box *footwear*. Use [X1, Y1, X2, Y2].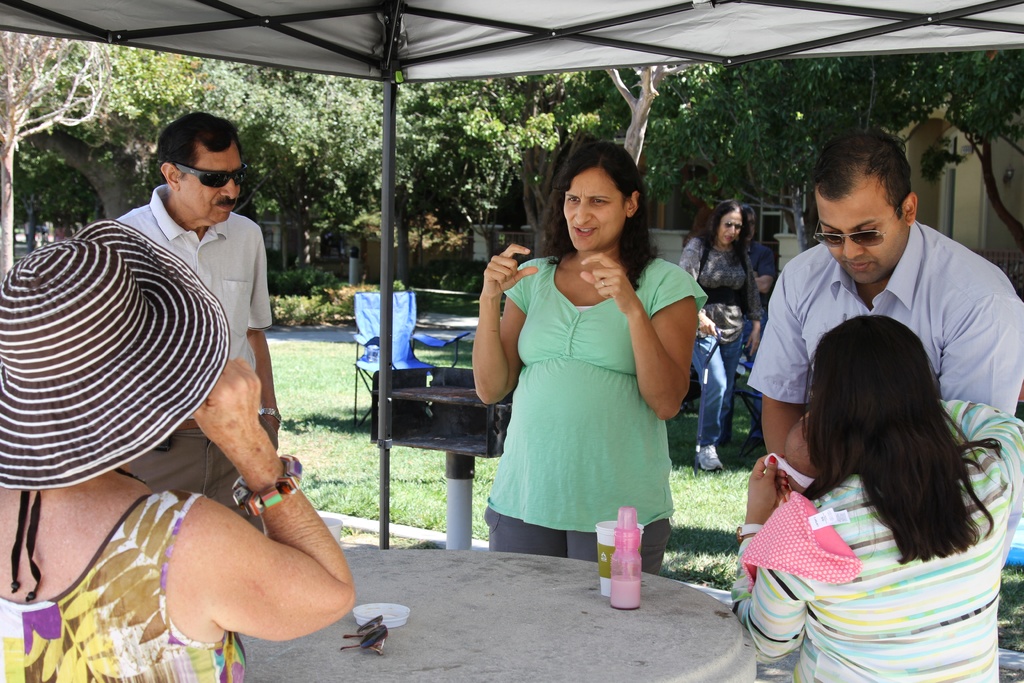
[695, 443, 729, 473].
